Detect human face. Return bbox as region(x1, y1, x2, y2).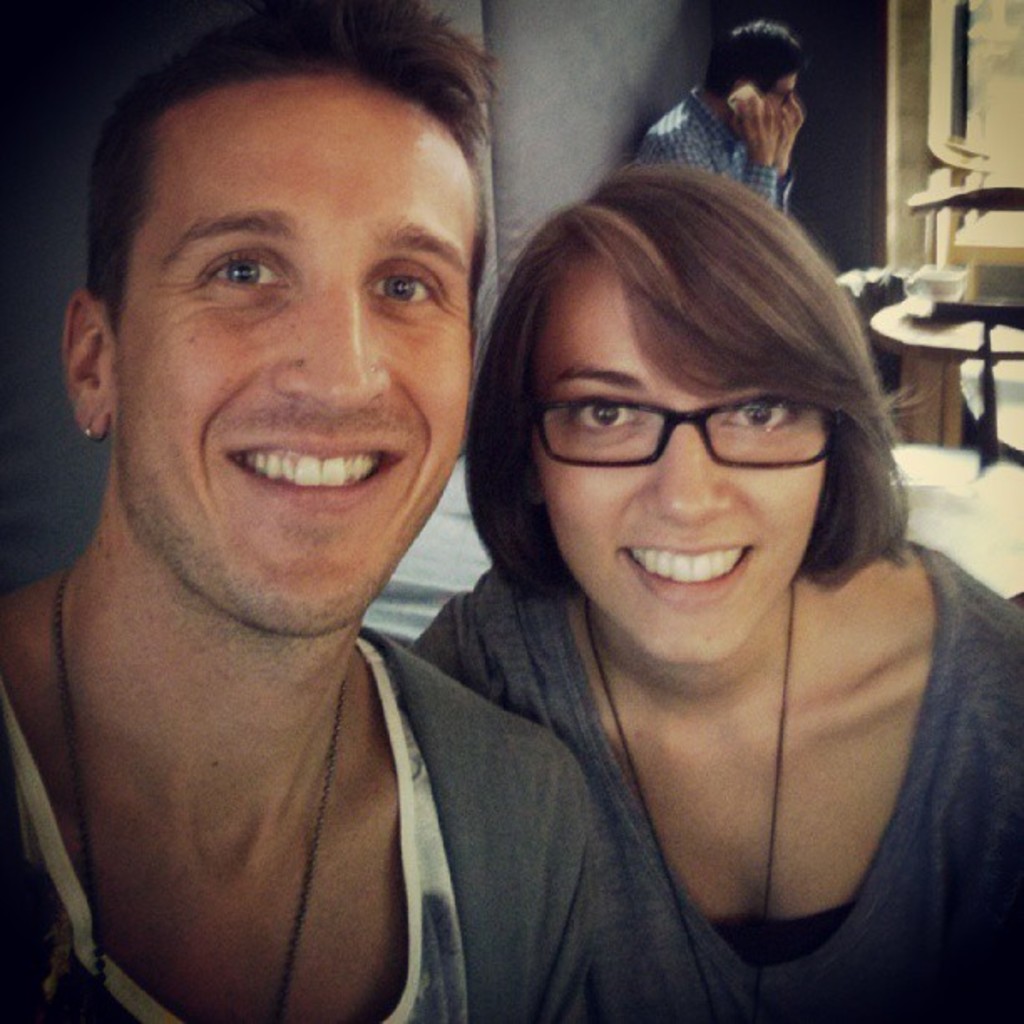
region(527, 261, 825, 661).
